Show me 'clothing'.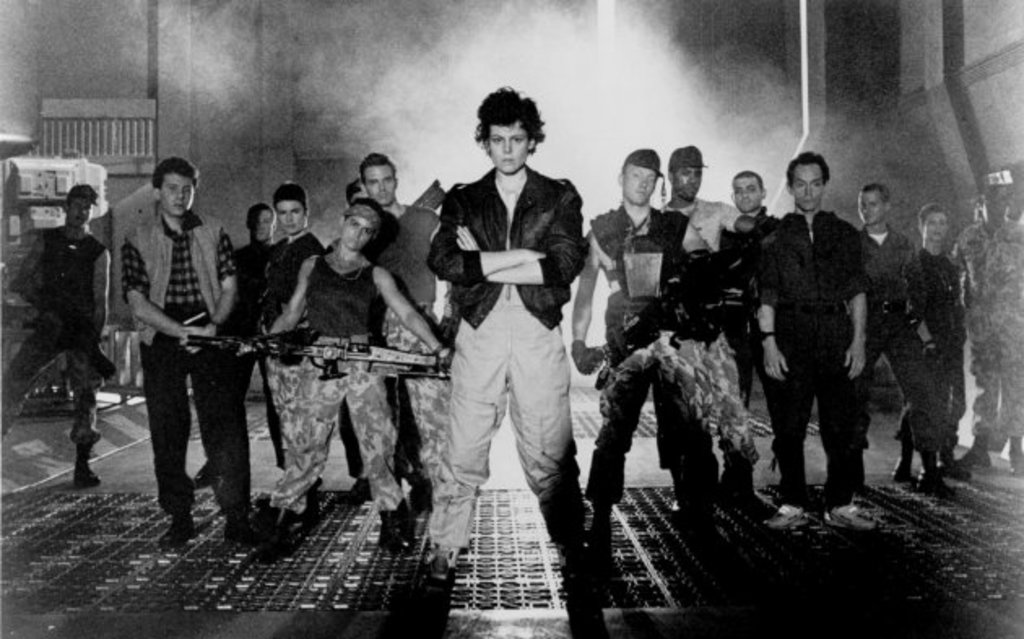
'clothing' is here: rect(249, 231, 333, 472).
